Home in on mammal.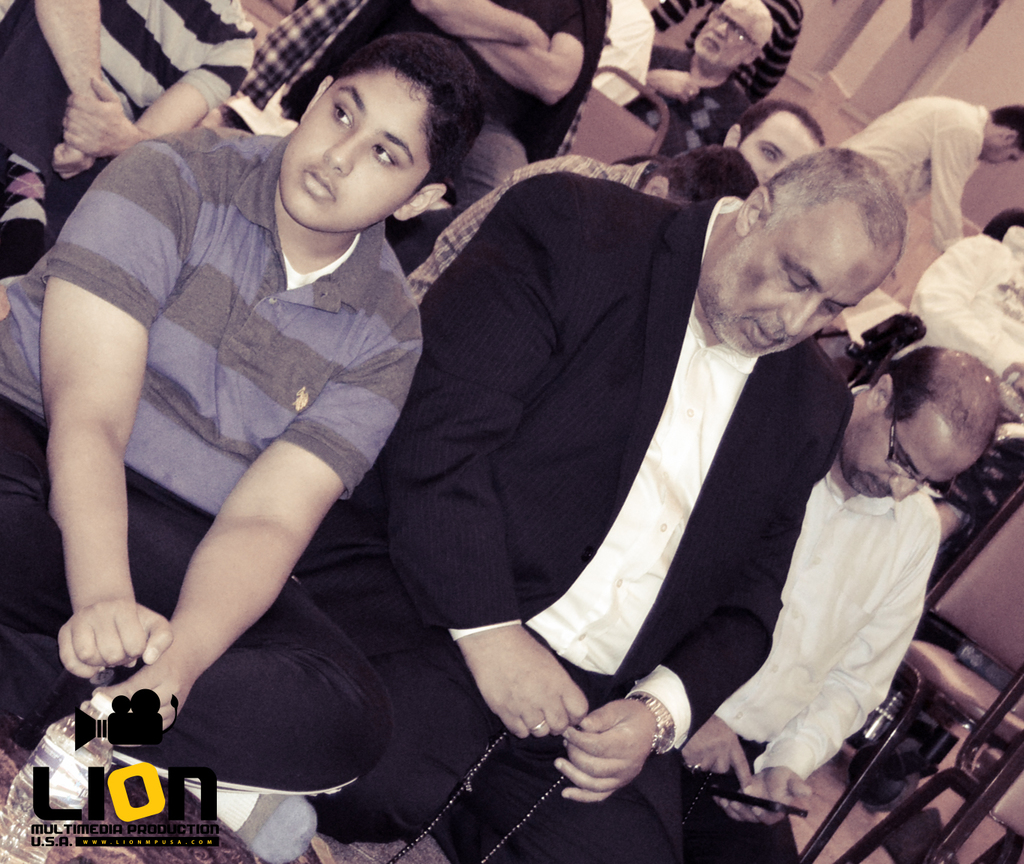
Homed in at bbox(840, 92, 1023, 256).
